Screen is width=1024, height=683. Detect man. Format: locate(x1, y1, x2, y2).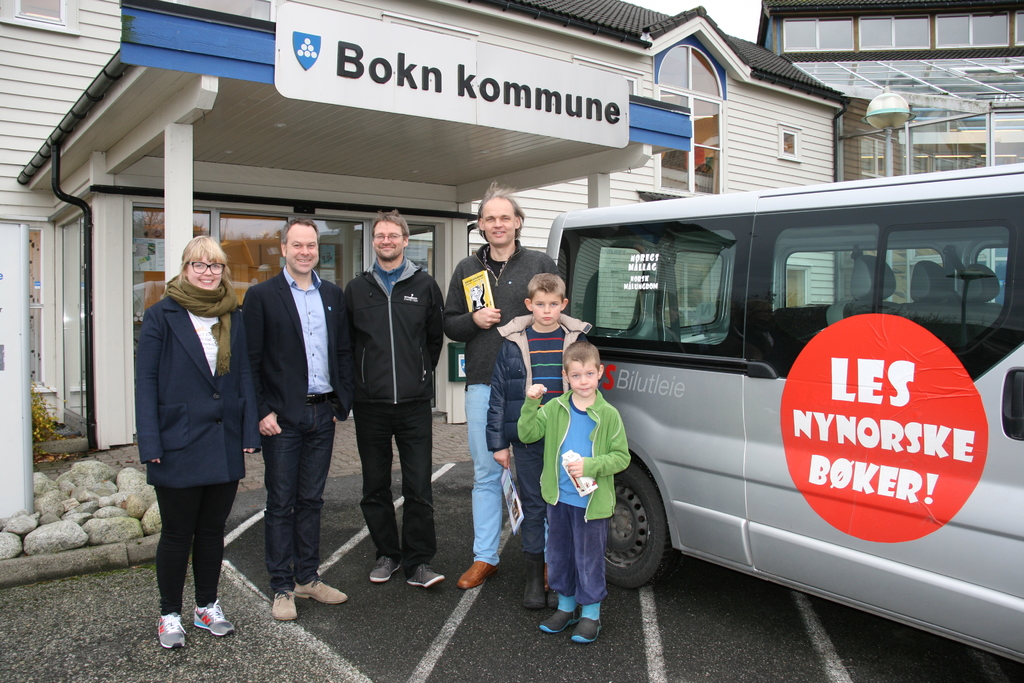
locate(350, 213, 449, 585).
